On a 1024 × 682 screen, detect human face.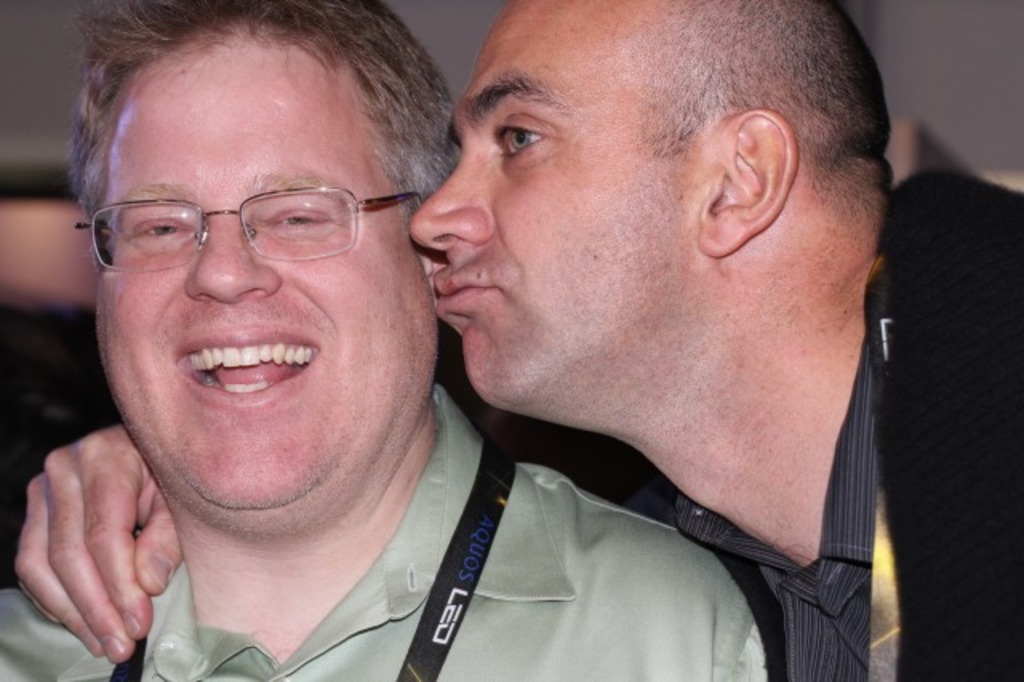
left=93, top=29, right=438, bottom=520.
